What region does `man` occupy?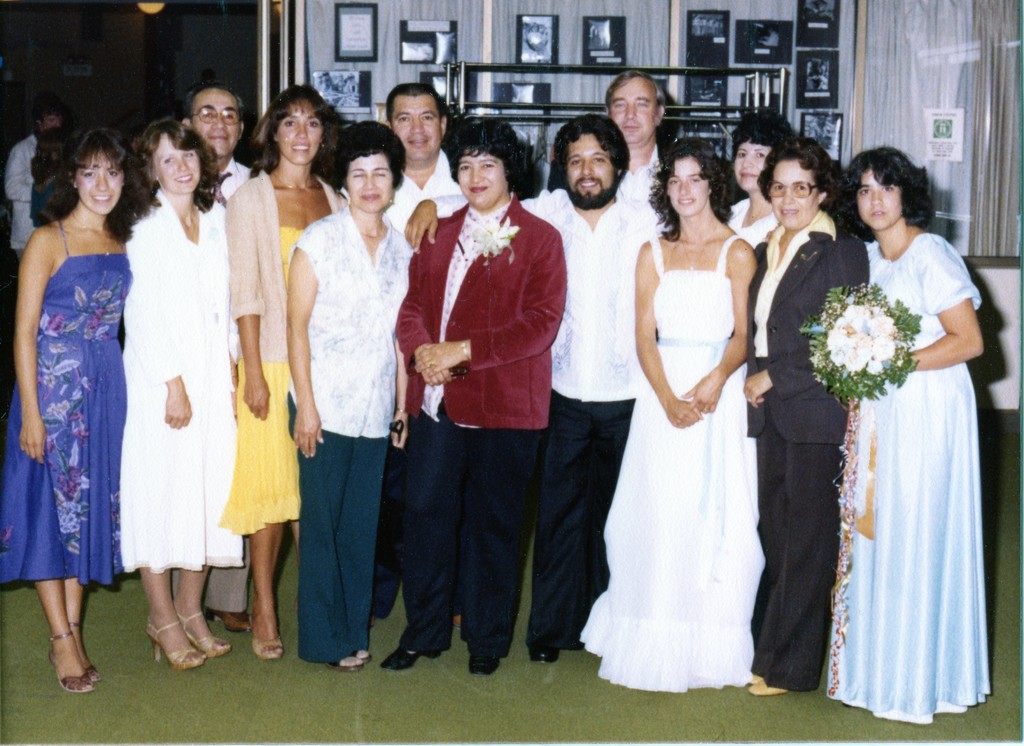
0:102:65:261.
